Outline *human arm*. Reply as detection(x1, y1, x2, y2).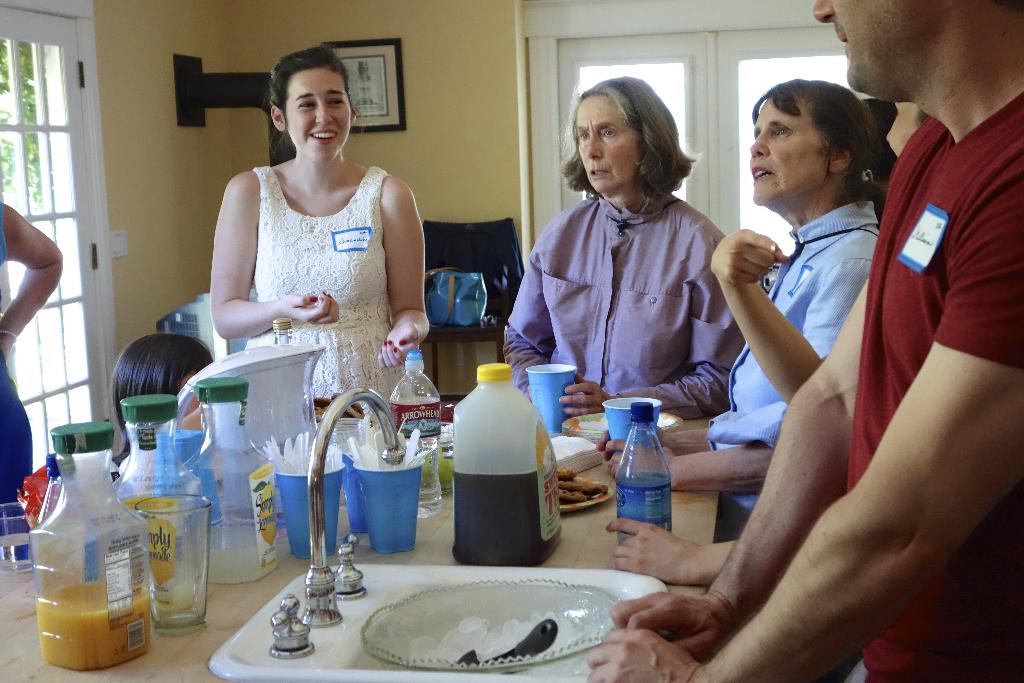
detection(501, 251, 556, 397).
